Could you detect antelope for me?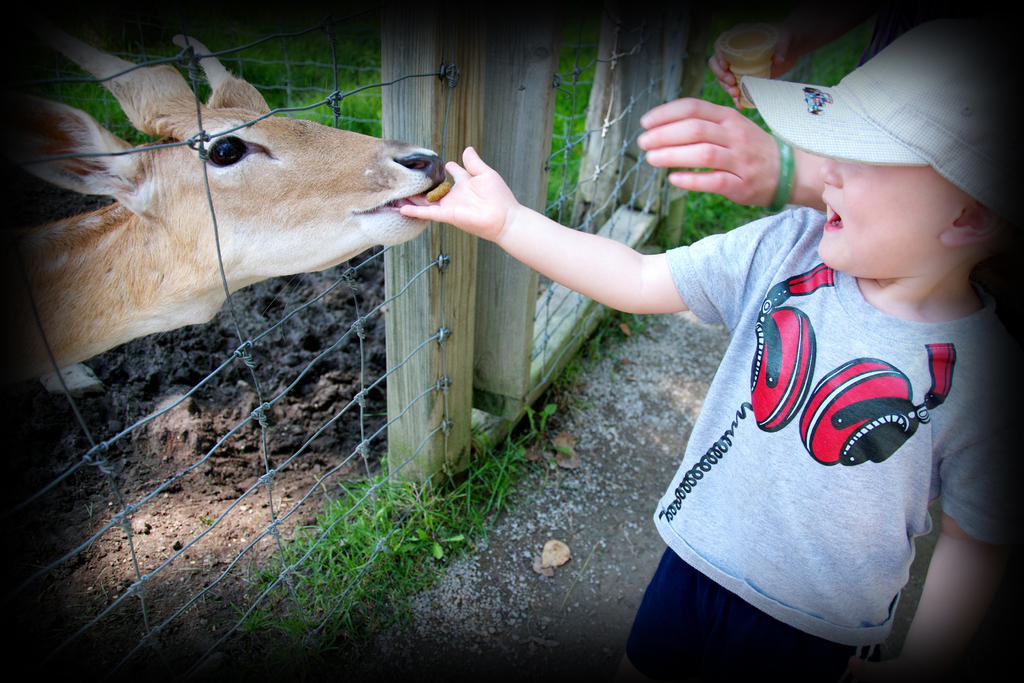
Detection result: crop(0, 21, 444, 377).
